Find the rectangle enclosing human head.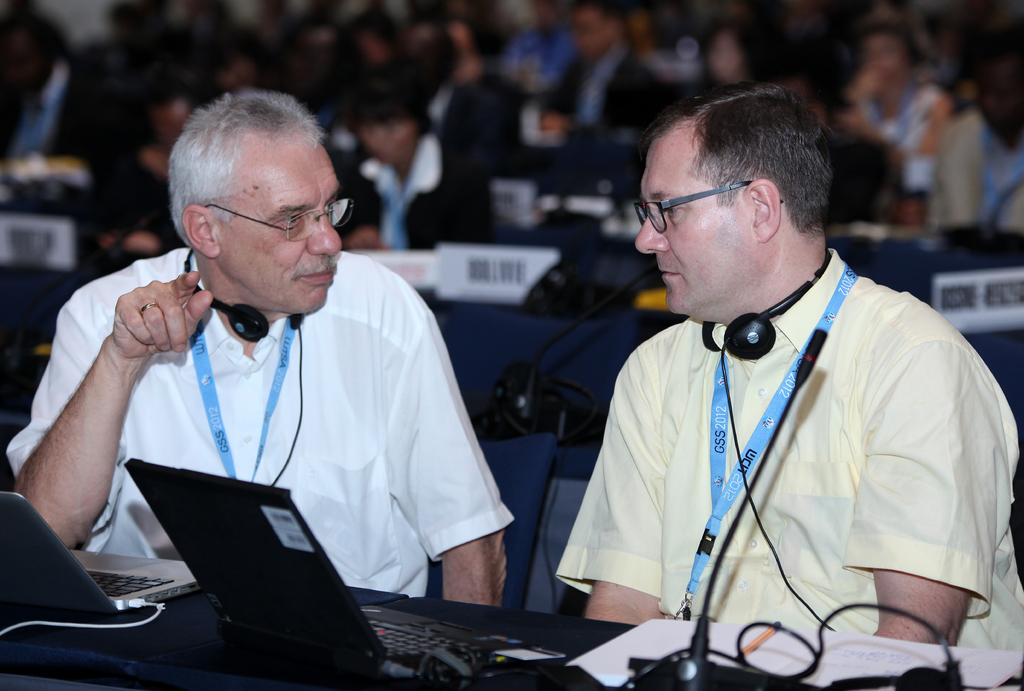
<bbox>698, 24, 755, 83</bbox>.
